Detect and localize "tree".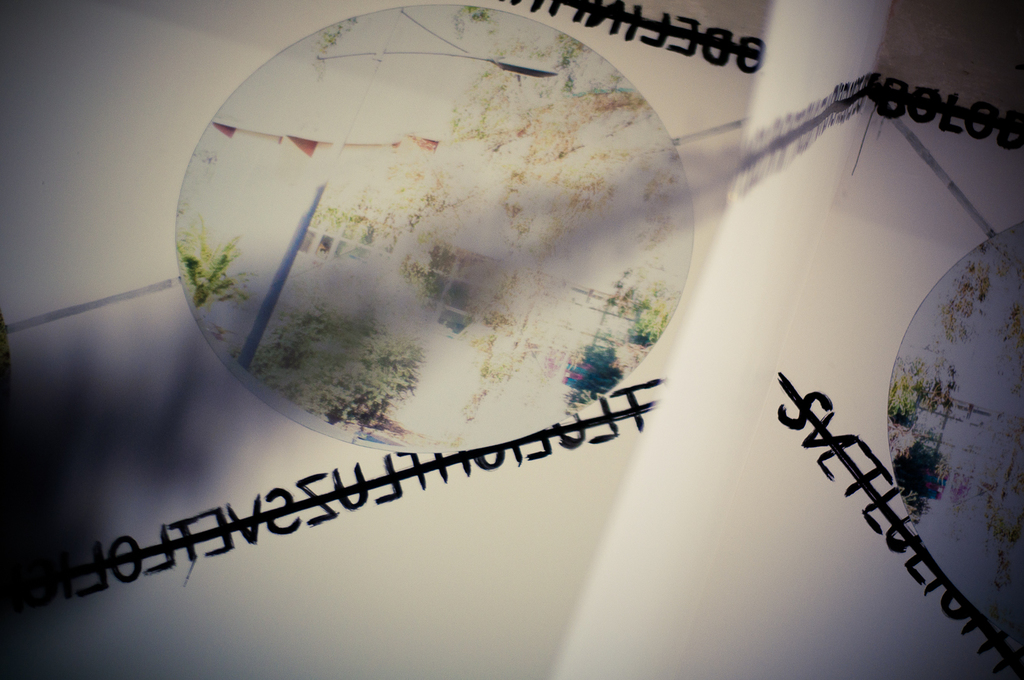
Localized at (279, 6, 674, 420).
